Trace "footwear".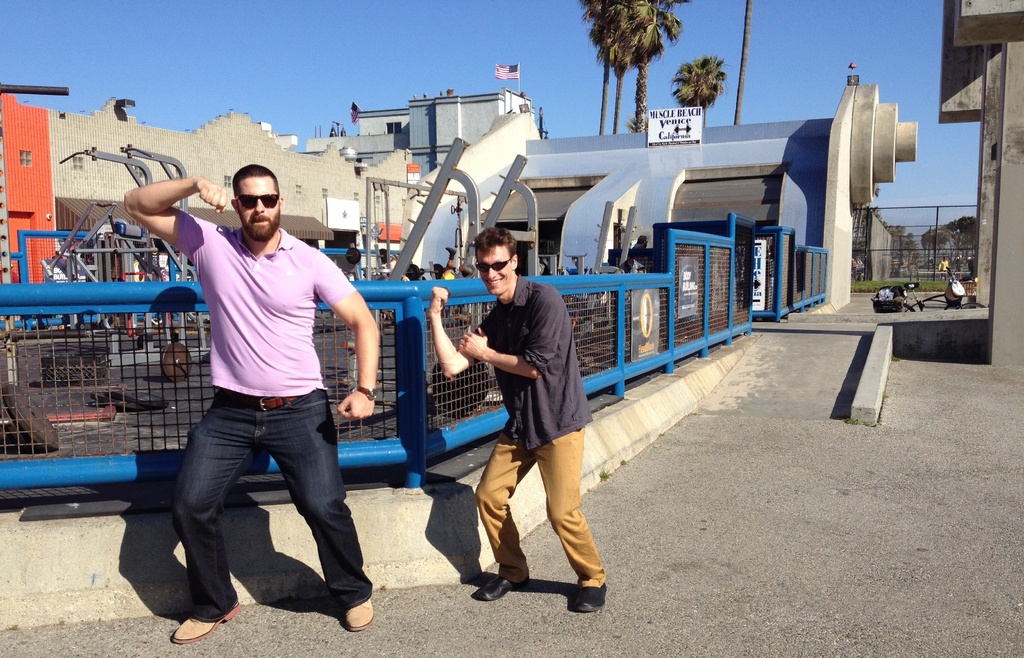
Traced to left=575, top=579, right=609, bottom=614.
